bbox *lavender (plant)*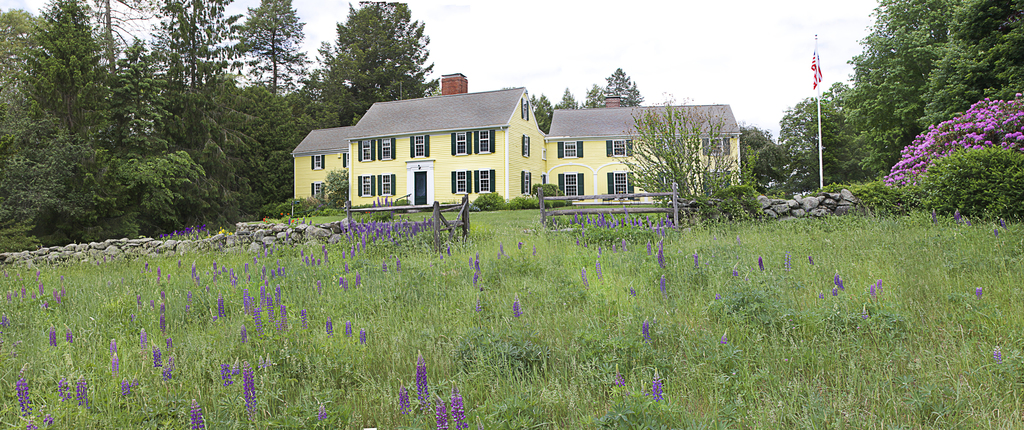
(721,330,729,347)
